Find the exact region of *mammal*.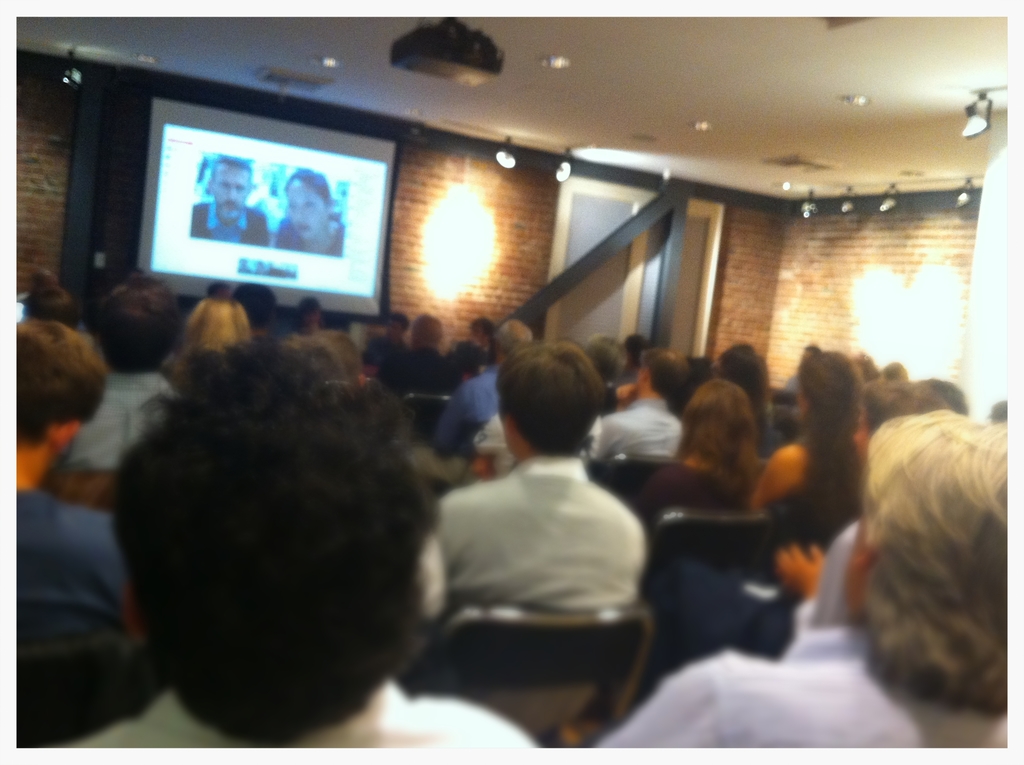
Exact region: left=271, top=159, right=344, bottom=255.
